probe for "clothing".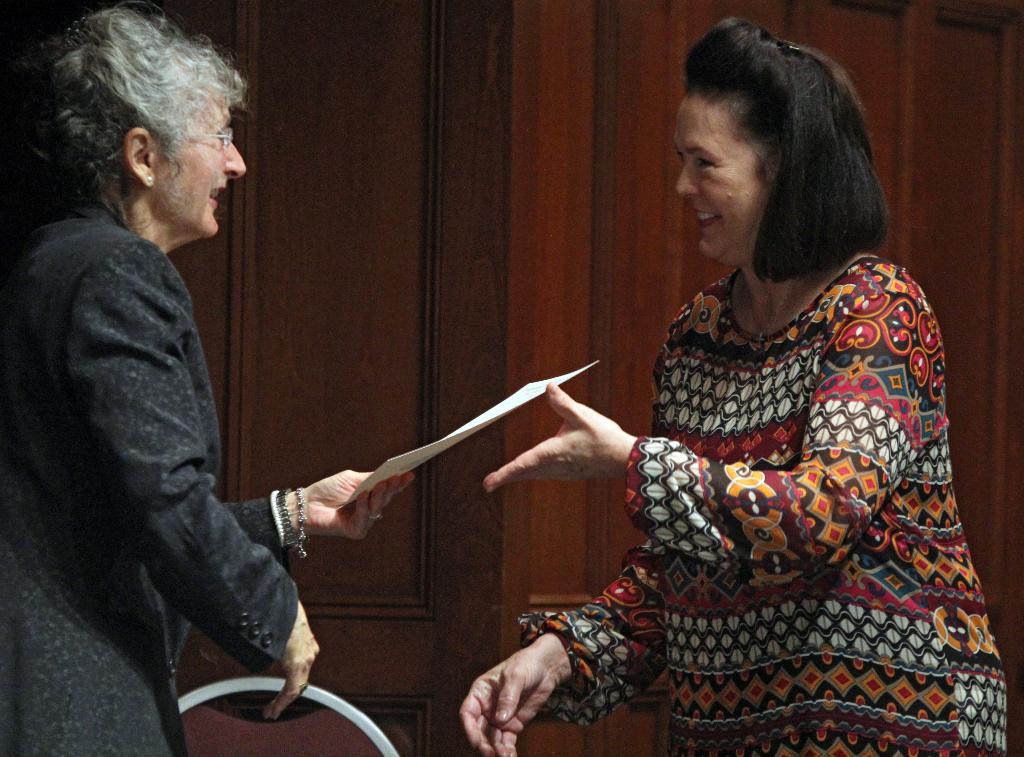
Probe result: pyautogui.locateOnScreen(529, 236, 965, 697).
